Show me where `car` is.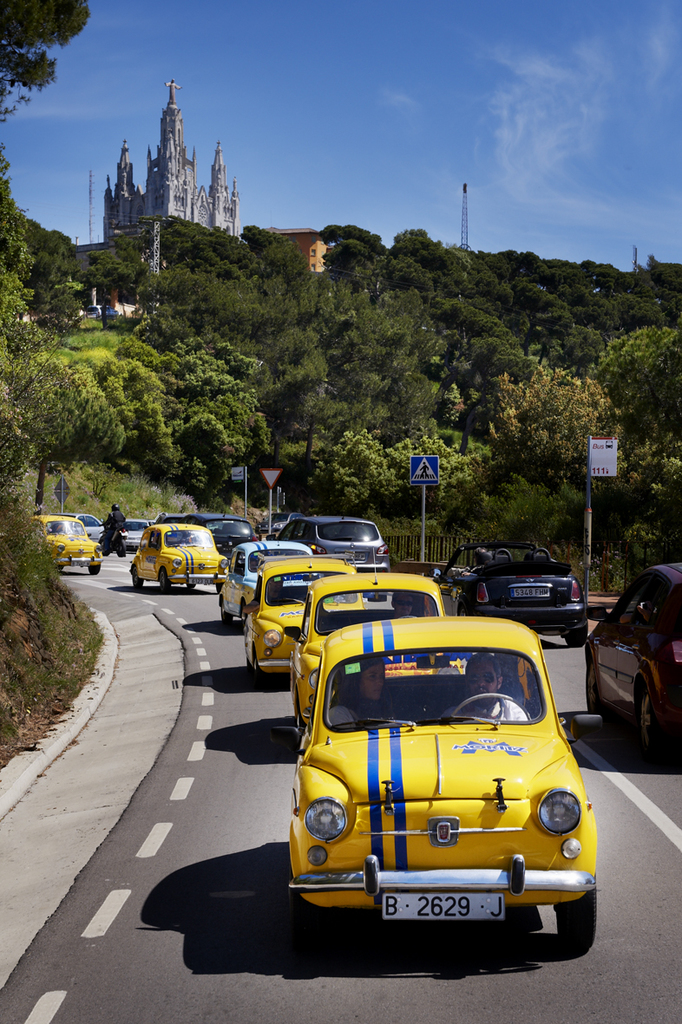
`car` is at box=[243, 556, 370, 686].
